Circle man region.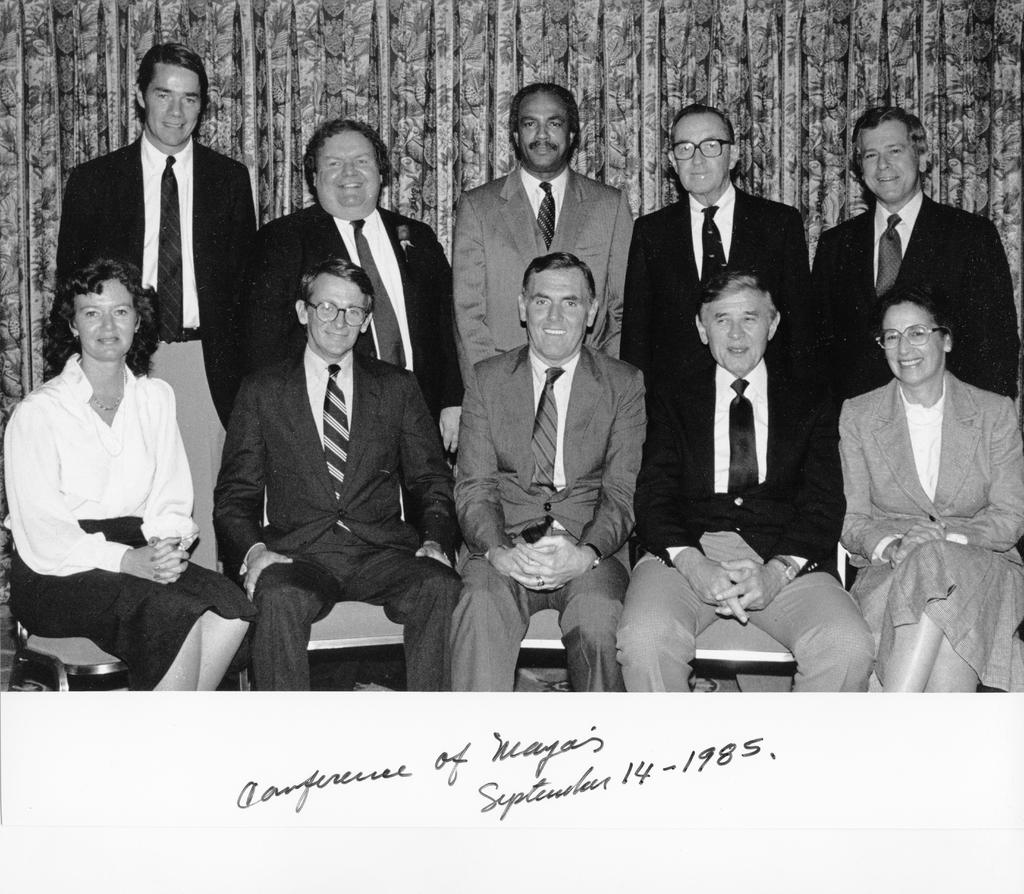
Region: bbox(454, 79, 630, 386).
